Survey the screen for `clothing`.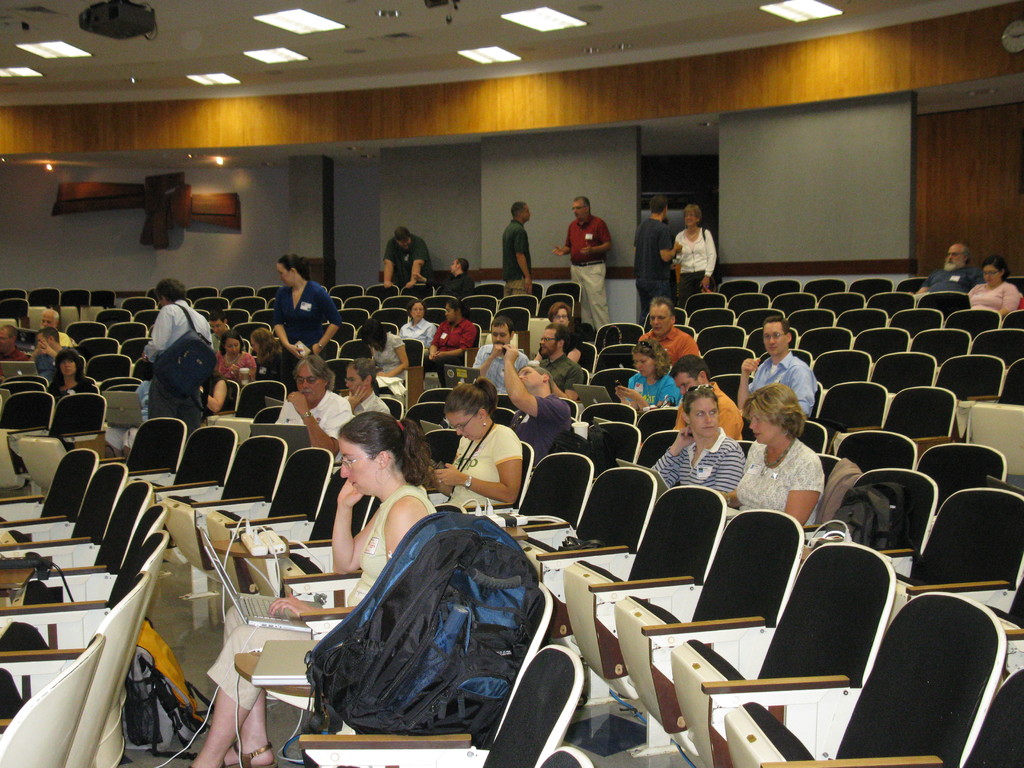
Survey found: 51,381,99,406.
